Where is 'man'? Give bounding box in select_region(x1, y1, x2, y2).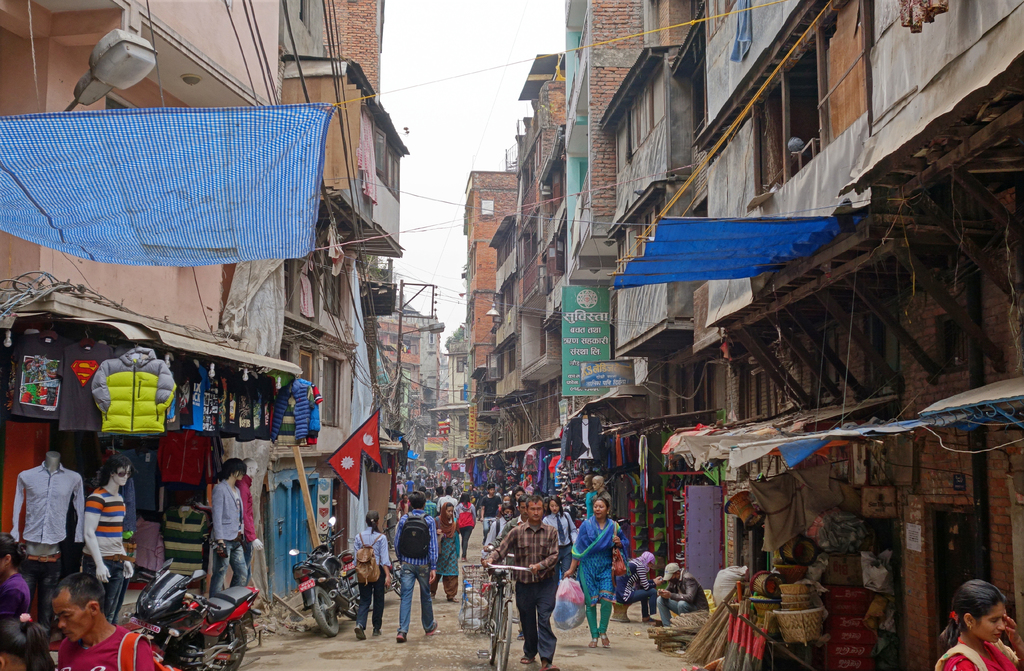
select_region(204, 459, 252, 604).
